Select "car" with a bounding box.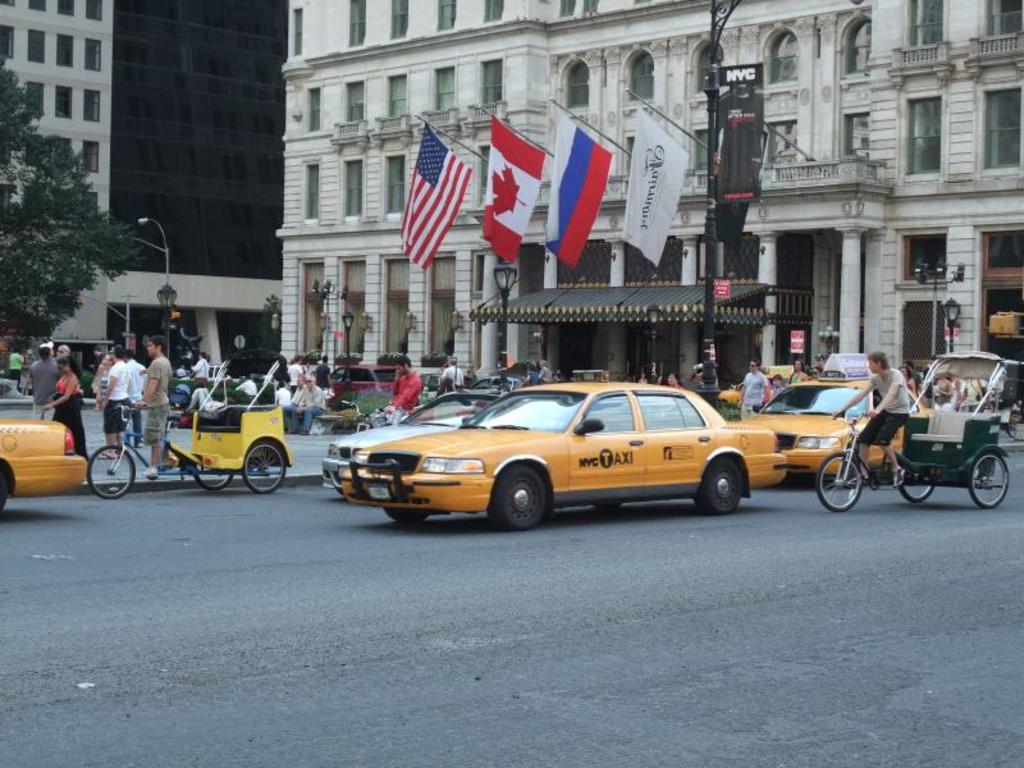
Rect(332, 385, 787, 529).
